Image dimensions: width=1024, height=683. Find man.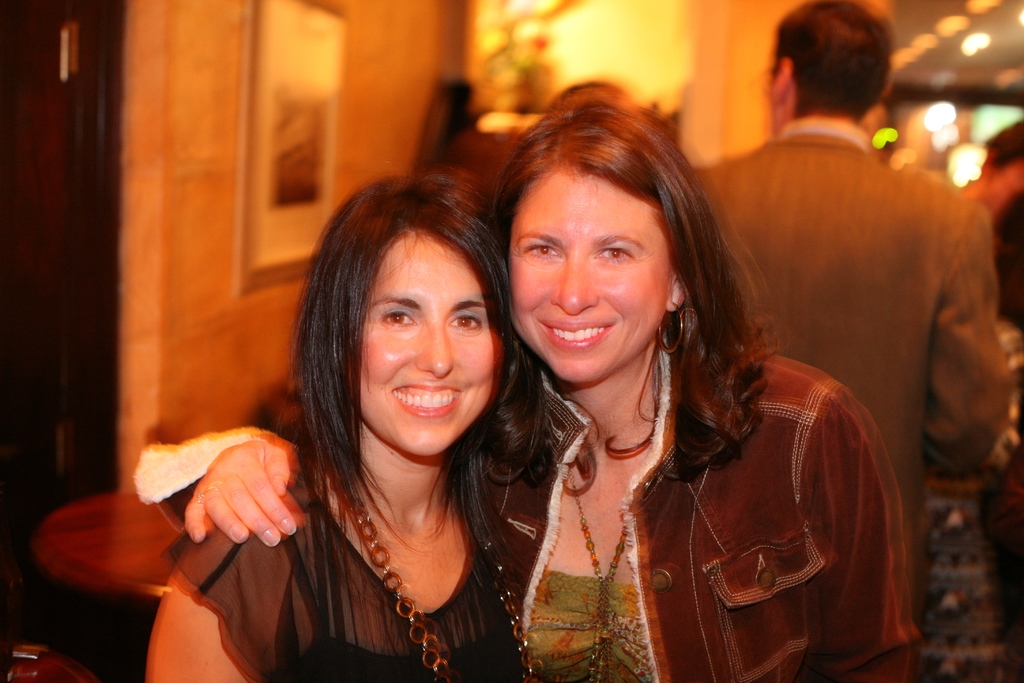
(left=694, top=33, right=963, bottom=461).
